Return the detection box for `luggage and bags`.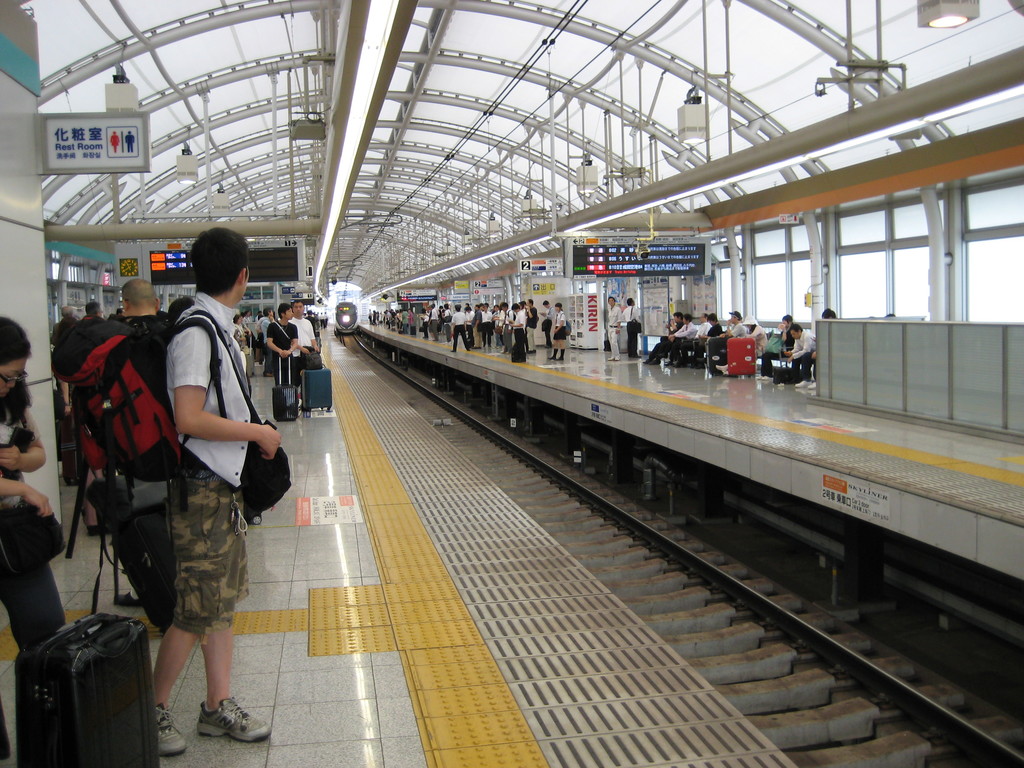
[44, 319, 232, 494].
